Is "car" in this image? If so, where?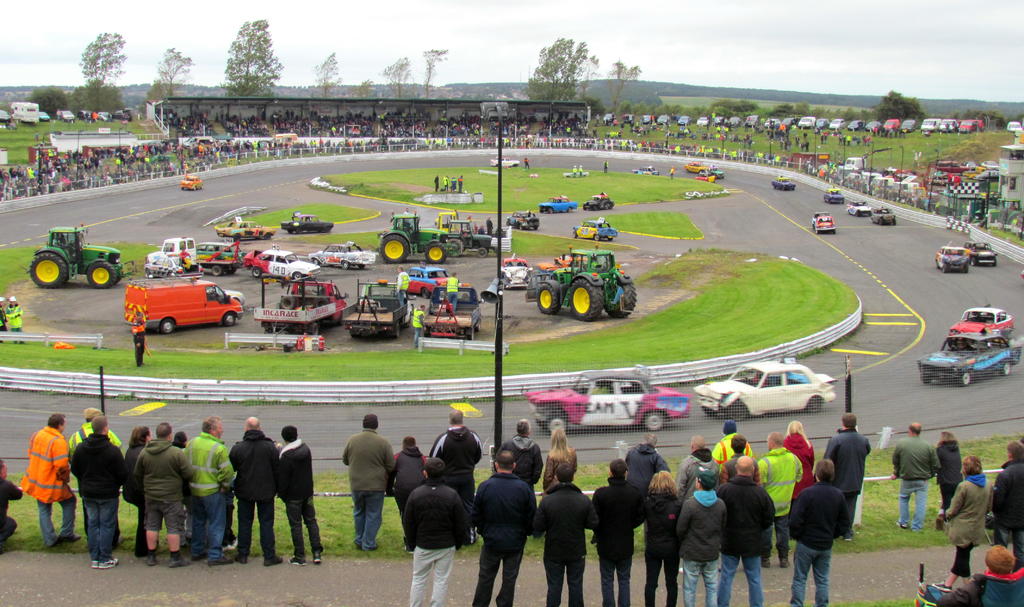
Yes, at rect(950, 309, 1015, 340).
